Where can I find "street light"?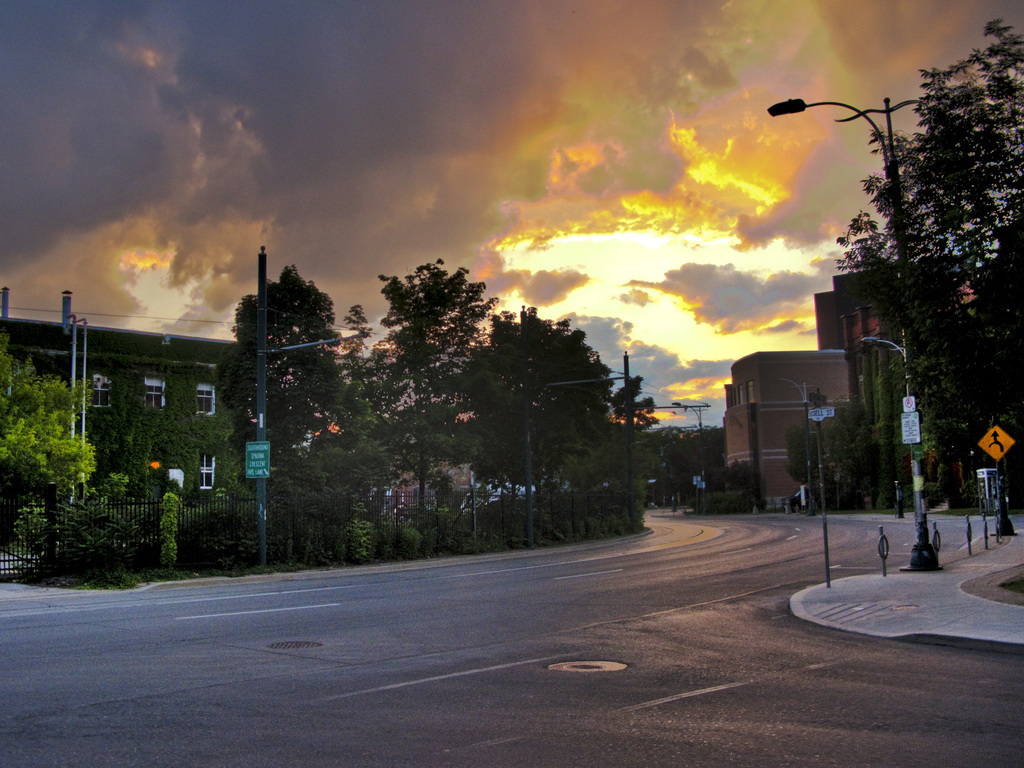
You can find it at [769, 97, 924, 559].
